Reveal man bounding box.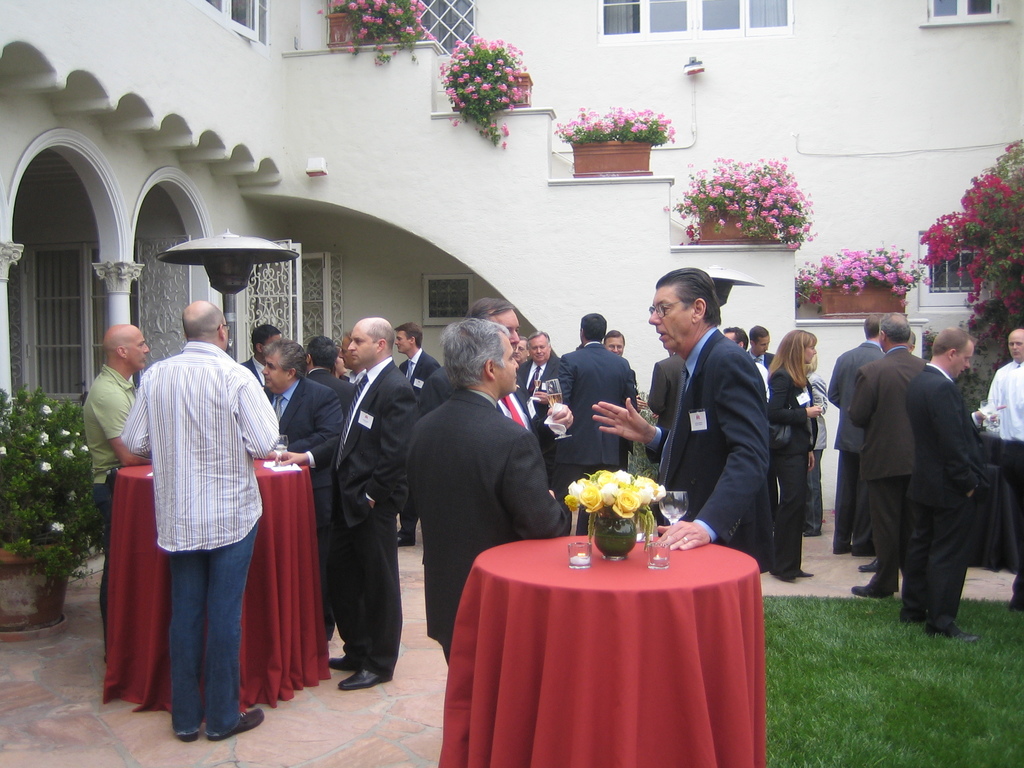
Revealed: [left=305, top=333, right=360, bottom=419].
